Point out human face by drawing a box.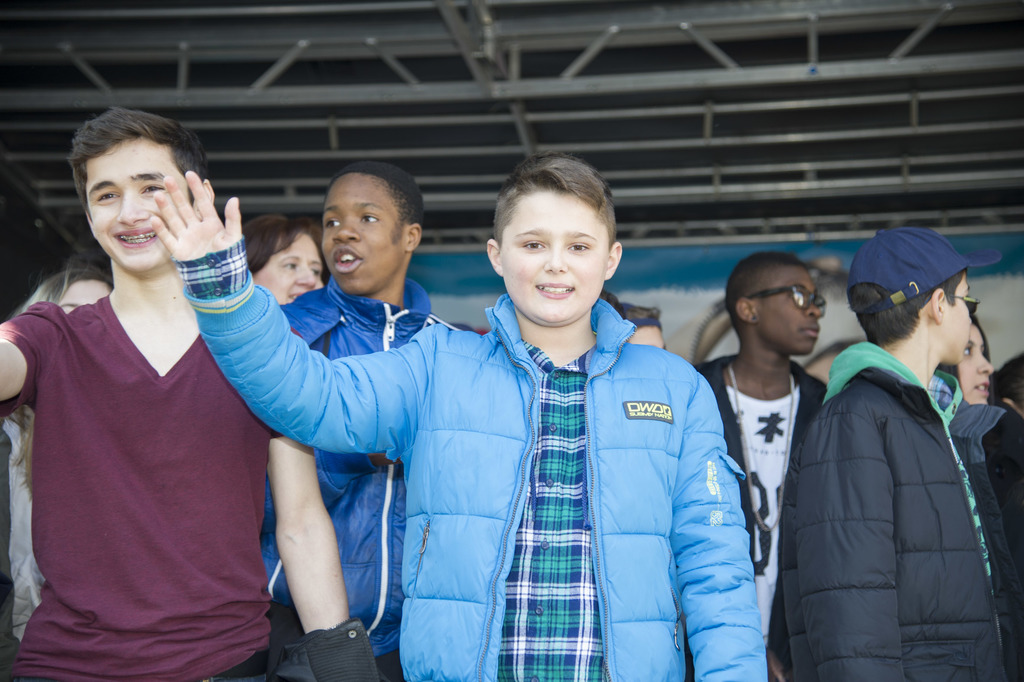
locate(255, 230, 324, 304).
